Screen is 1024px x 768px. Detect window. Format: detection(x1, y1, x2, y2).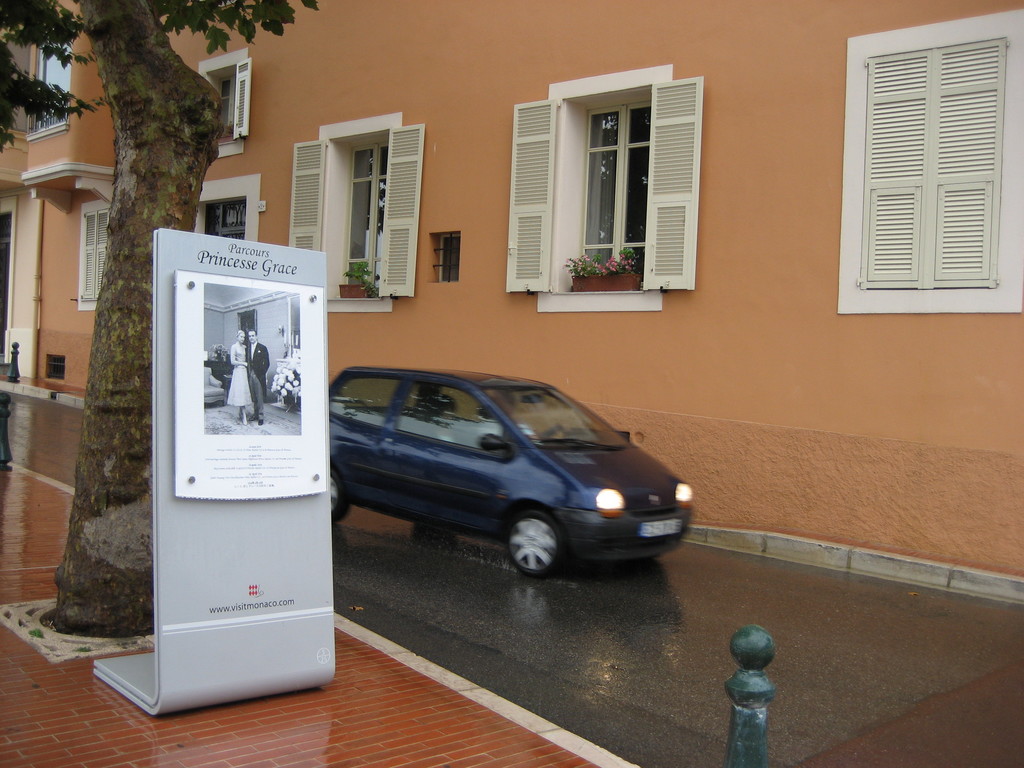
detection(394, 380, 501, 452).
